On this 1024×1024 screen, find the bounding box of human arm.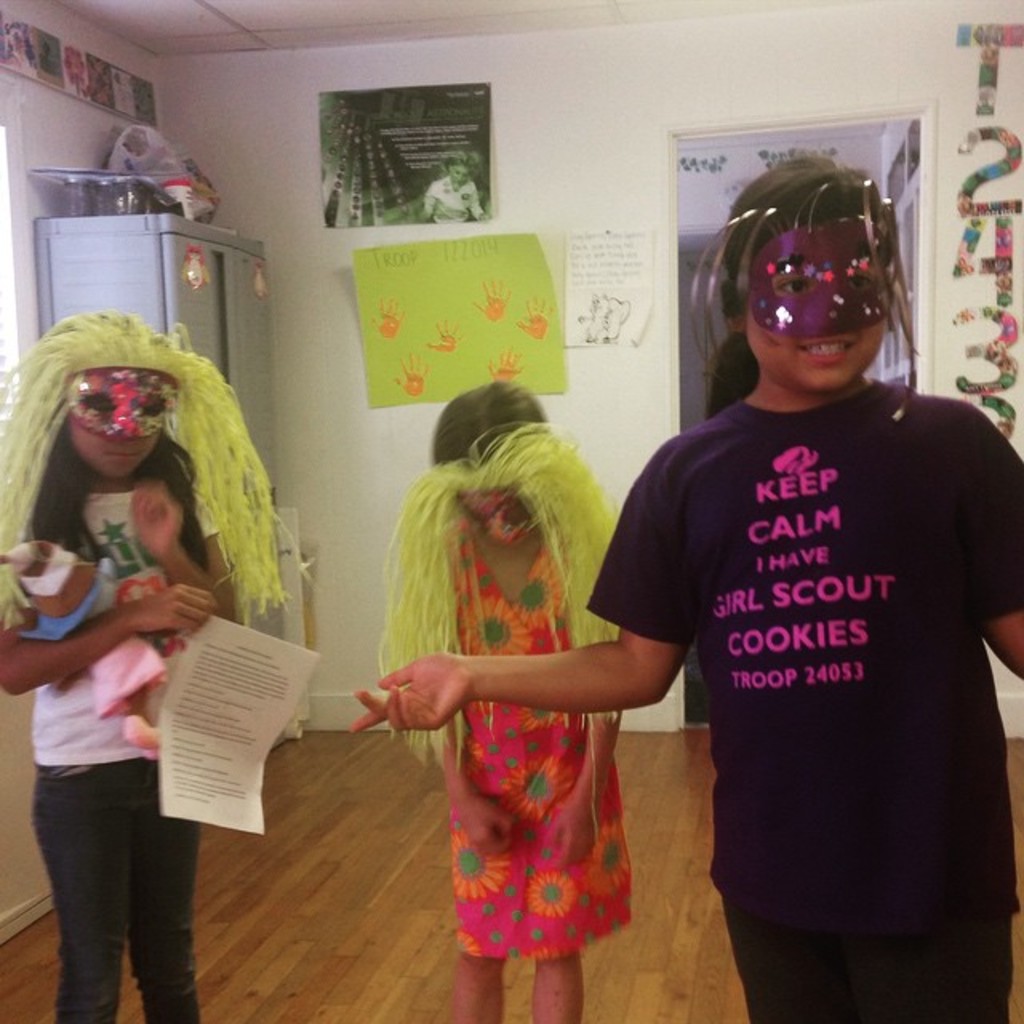
Bounding box: {"x1": 395, "y1": 349, "x2": 429, "y2": 395}.
